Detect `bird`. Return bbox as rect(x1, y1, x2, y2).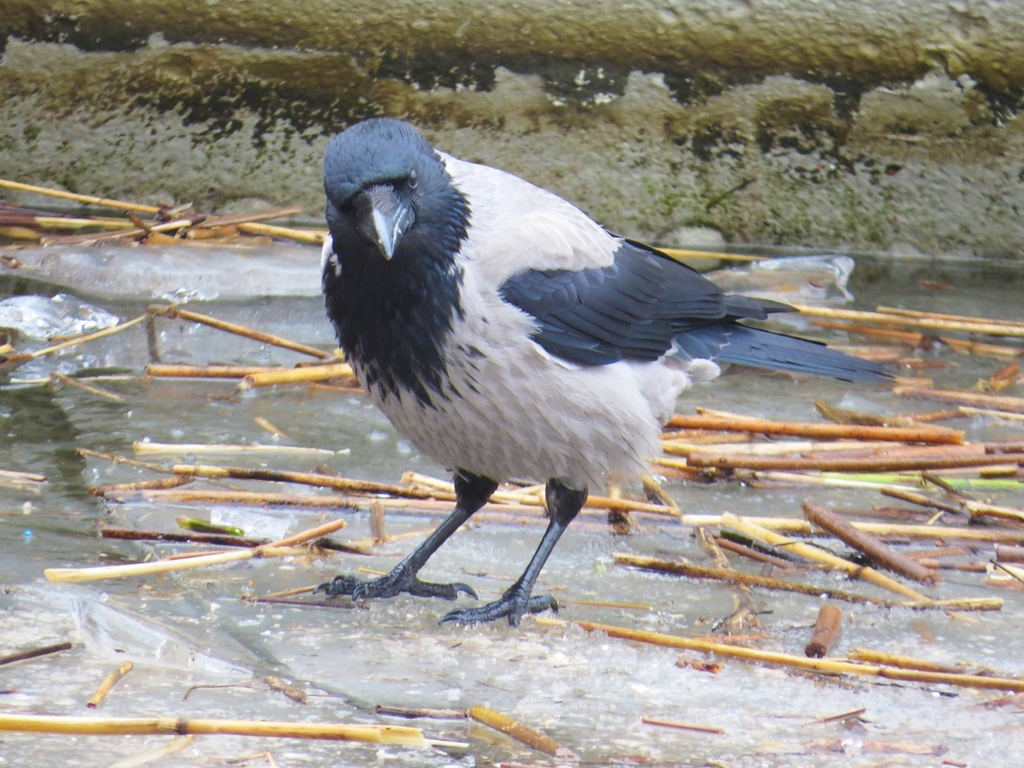
rect(321, 110, 913, 627).
